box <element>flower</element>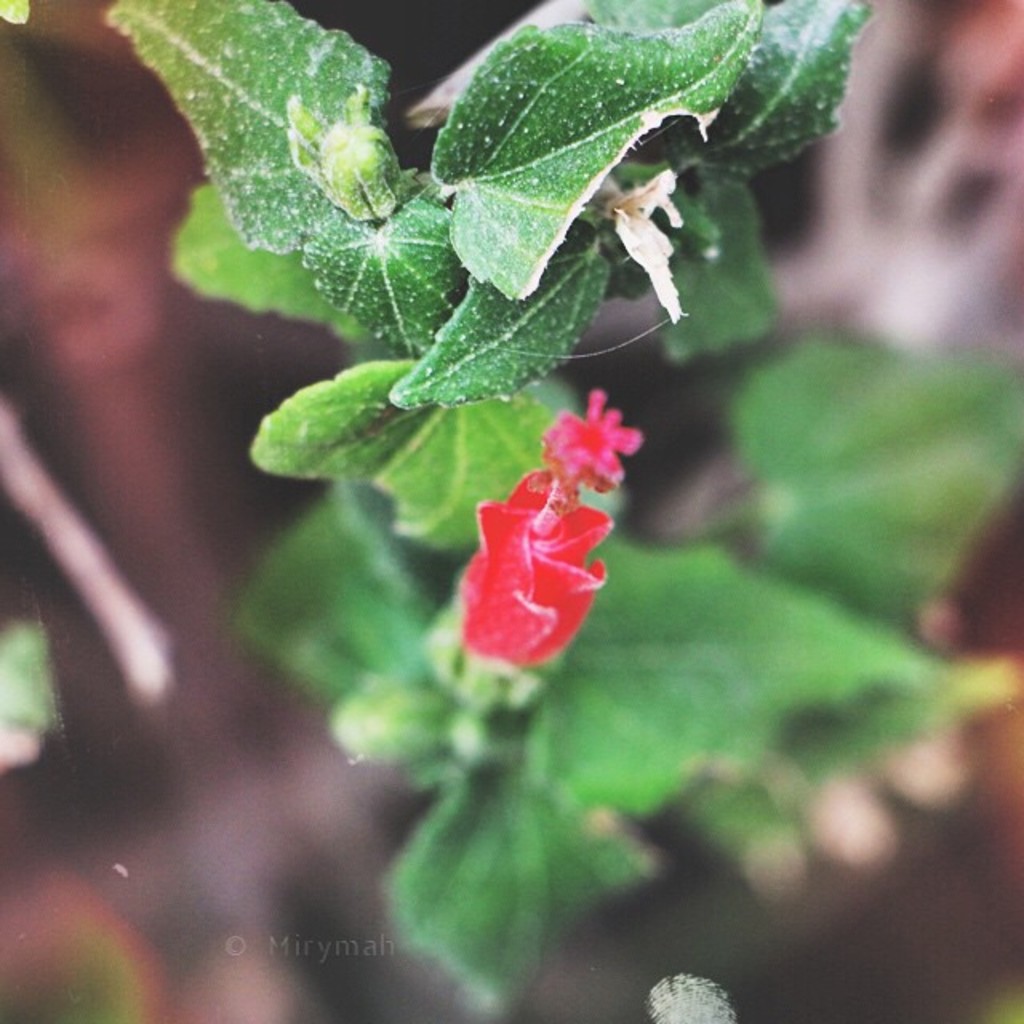
region(536, 384, 638, 499)
